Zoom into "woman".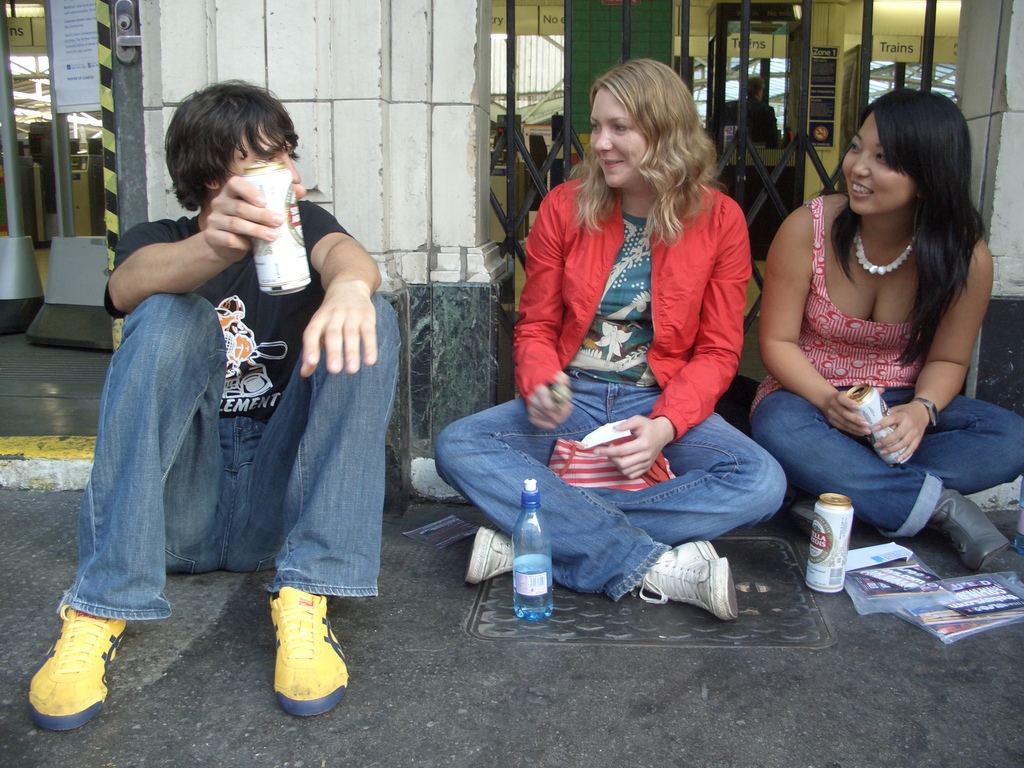
Zoom target: rect(749, 88, 1023, 572).
